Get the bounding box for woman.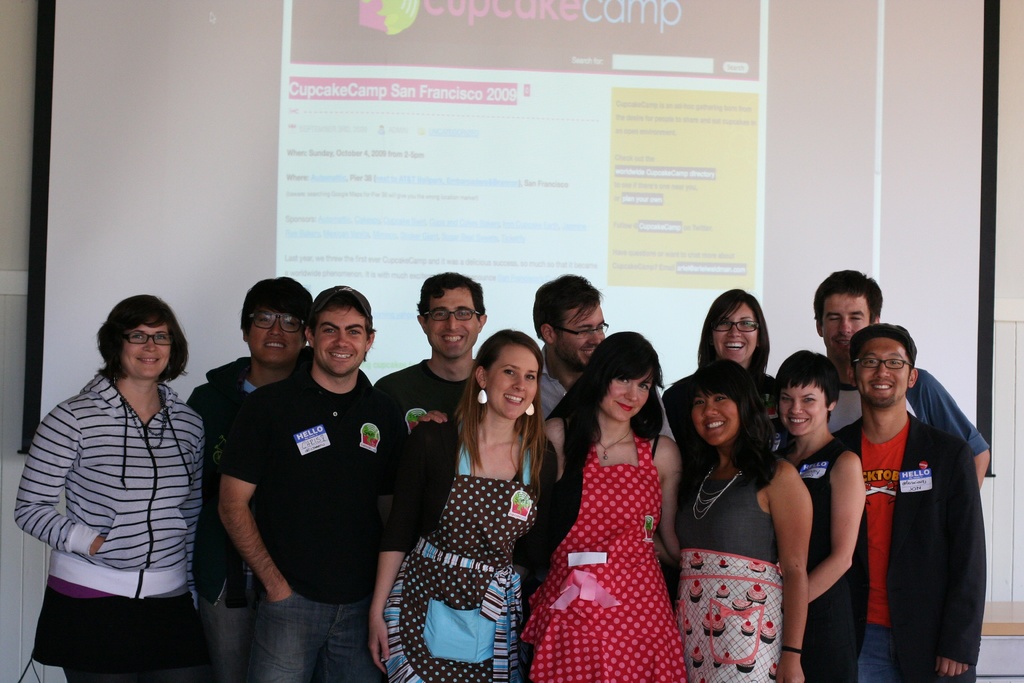
rect(675, 356, 818, 682).
